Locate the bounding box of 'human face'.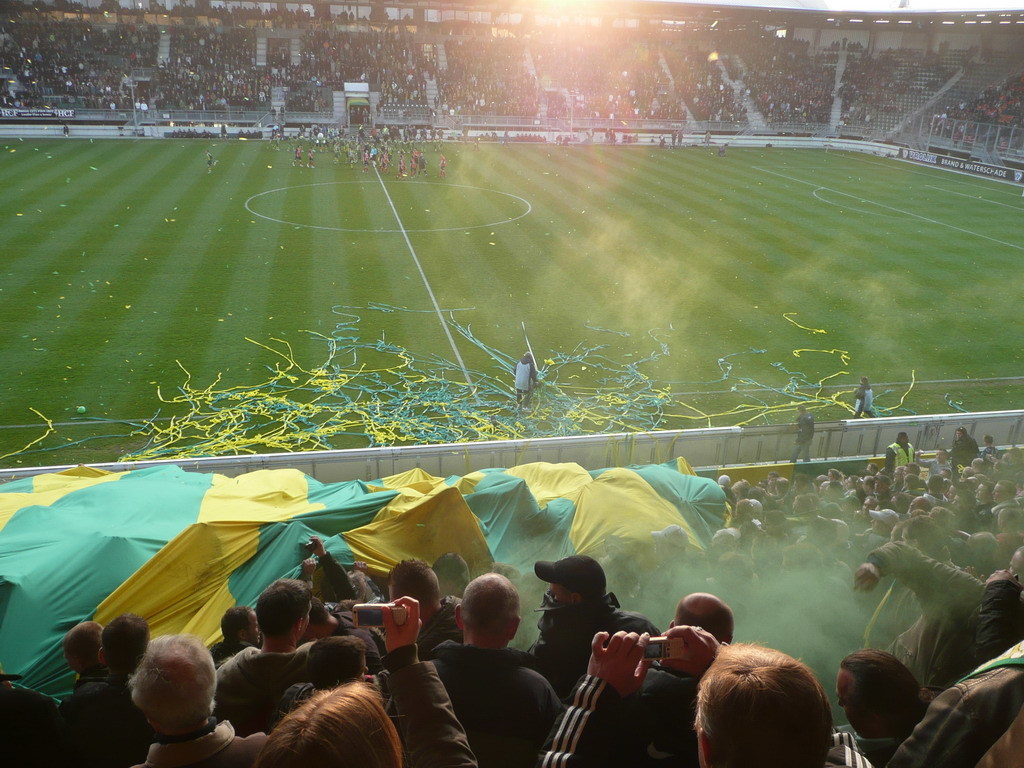
Bounding box: detection(760, 517, 781, 532).
